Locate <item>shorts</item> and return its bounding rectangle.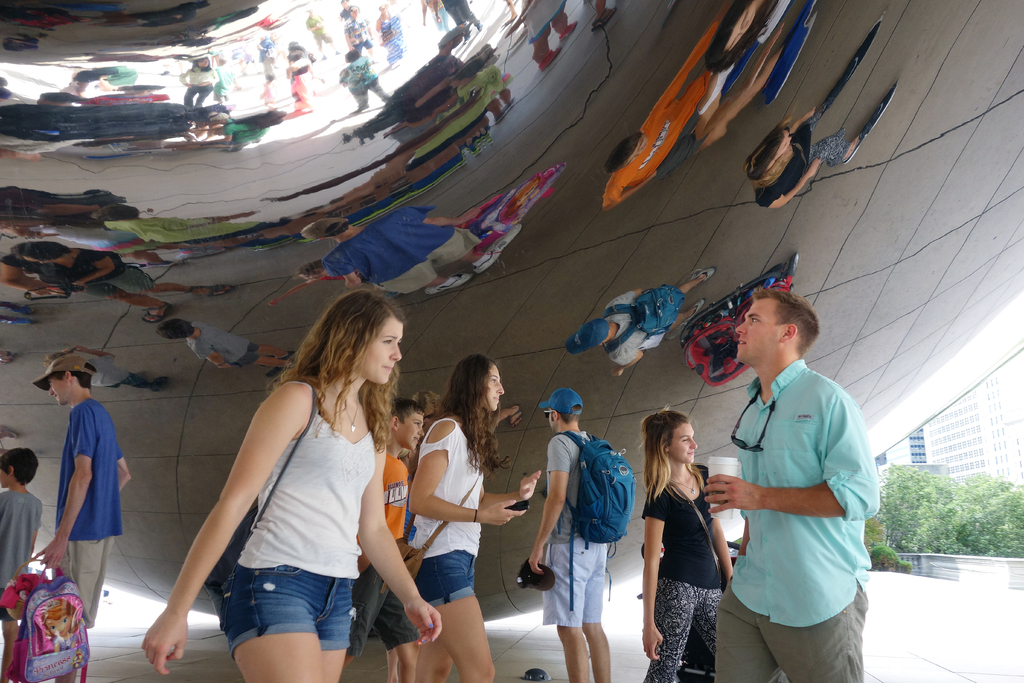
crop(0, 591, 15, 621).
